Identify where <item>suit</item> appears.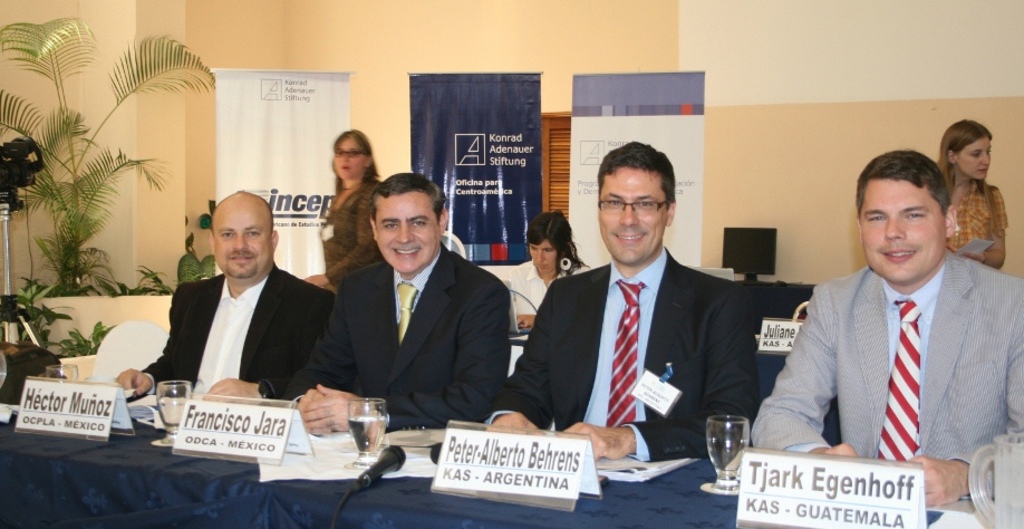
Appears at [left=747, top=249, right=1023, bottom=500].
